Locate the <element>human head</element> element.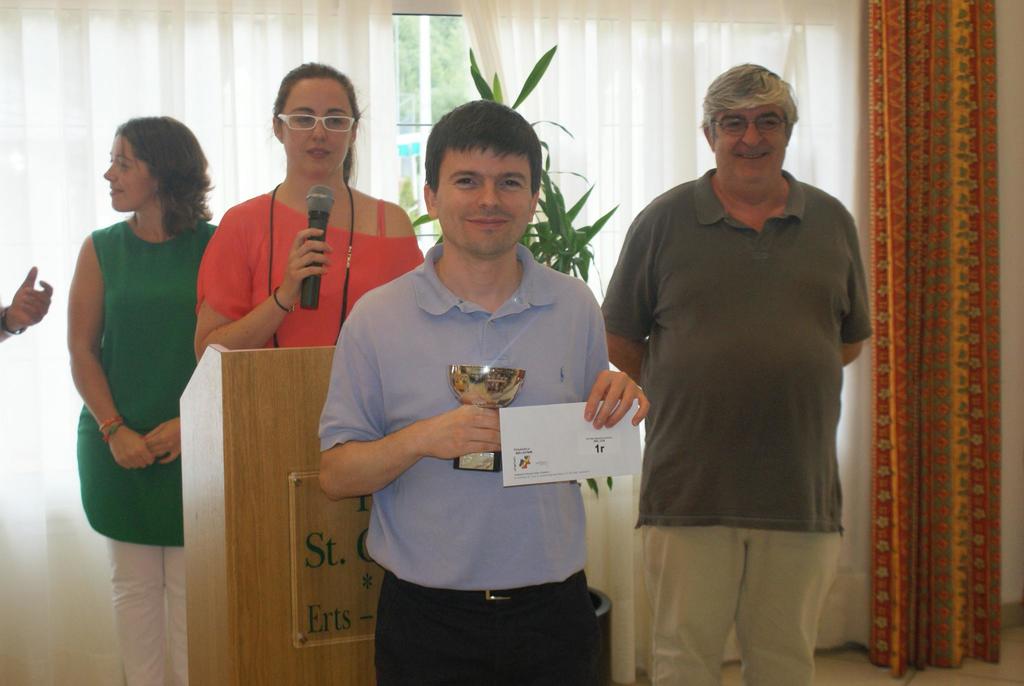
Element bbox: <box>701,61,796,189</box>.
